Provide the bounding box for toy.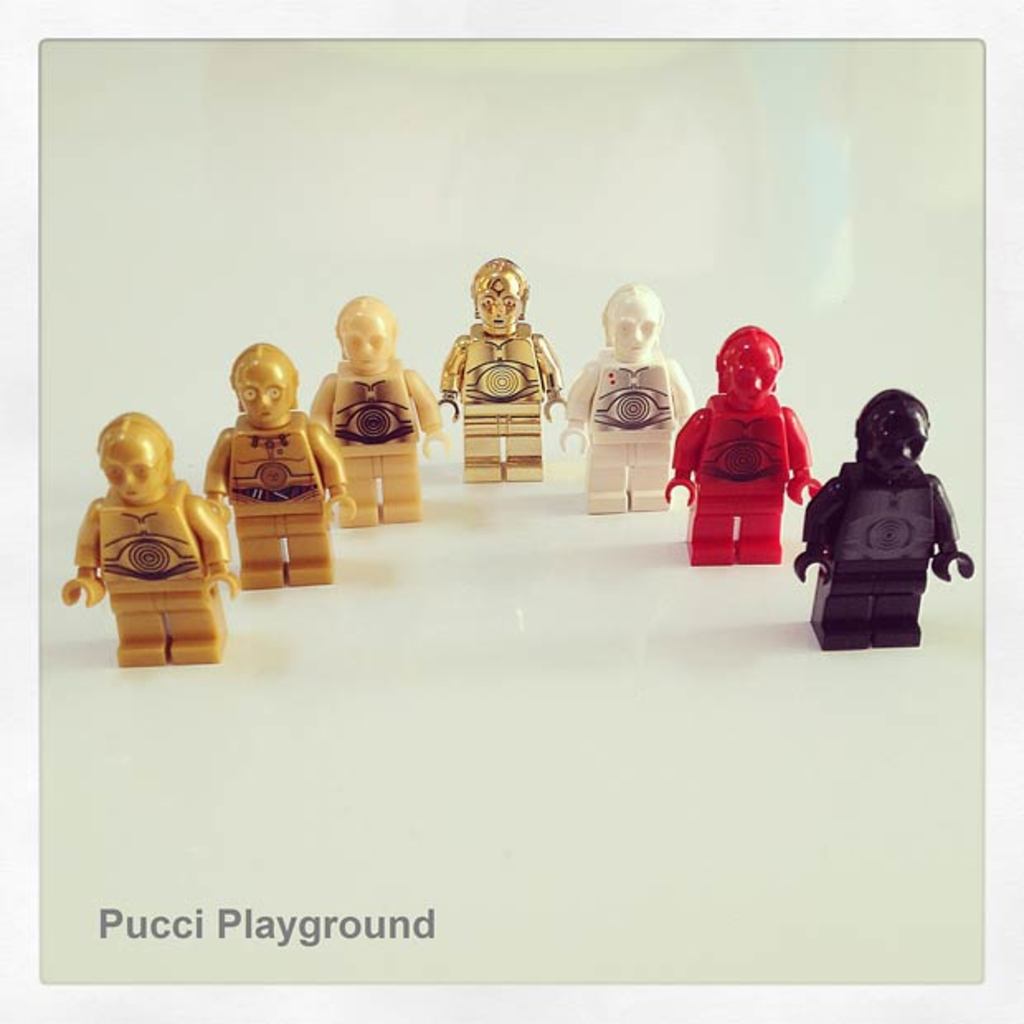
61 411 241 664.
